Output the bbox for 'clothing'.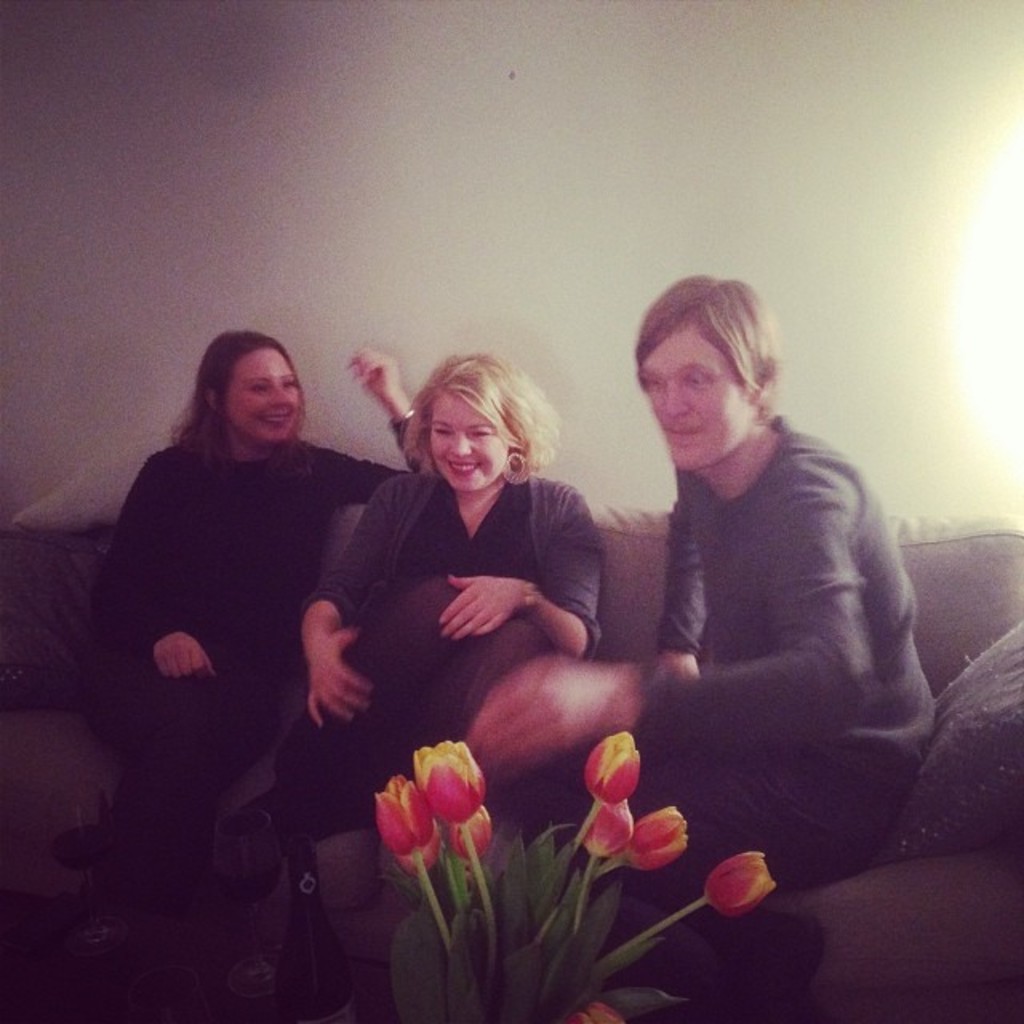
pyautogui.locateOnScreen(275, 467, 613, 838).
